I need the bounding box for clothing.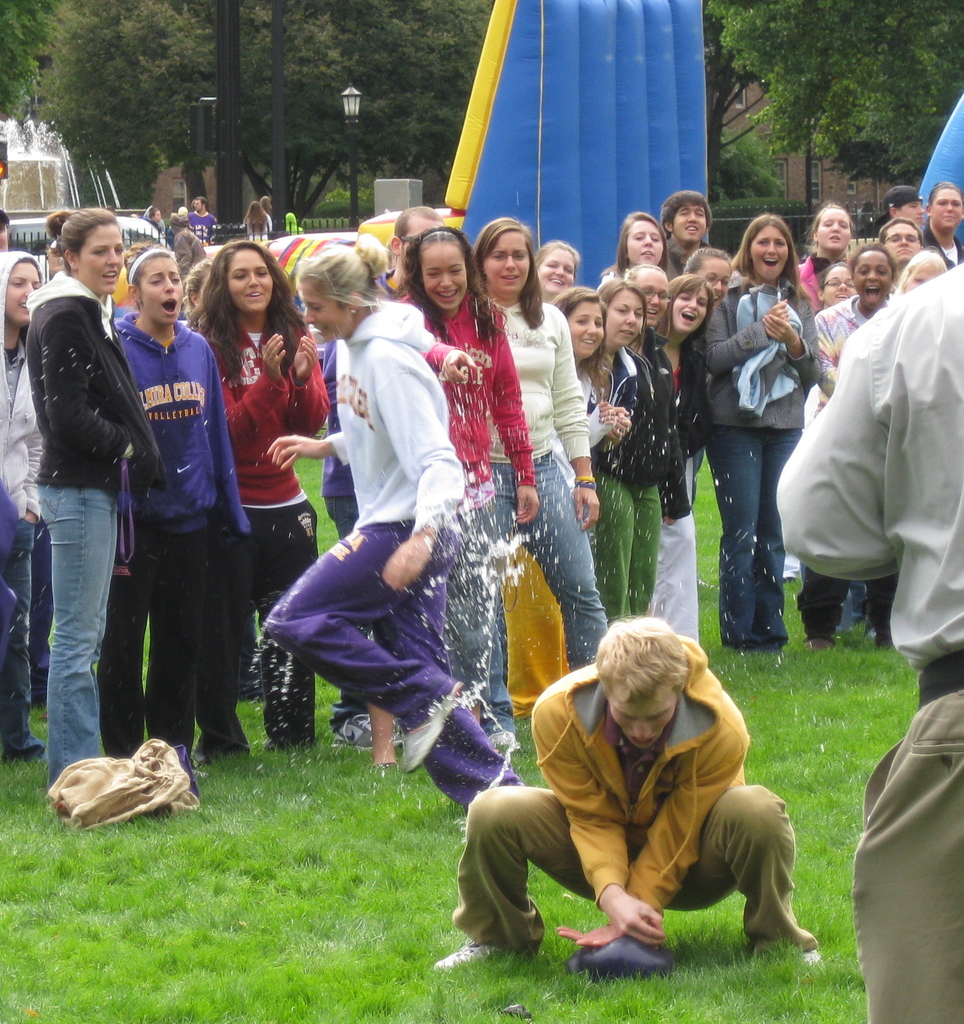
Here it is: <bbox>789, 227, 961, 667</bbox>.
